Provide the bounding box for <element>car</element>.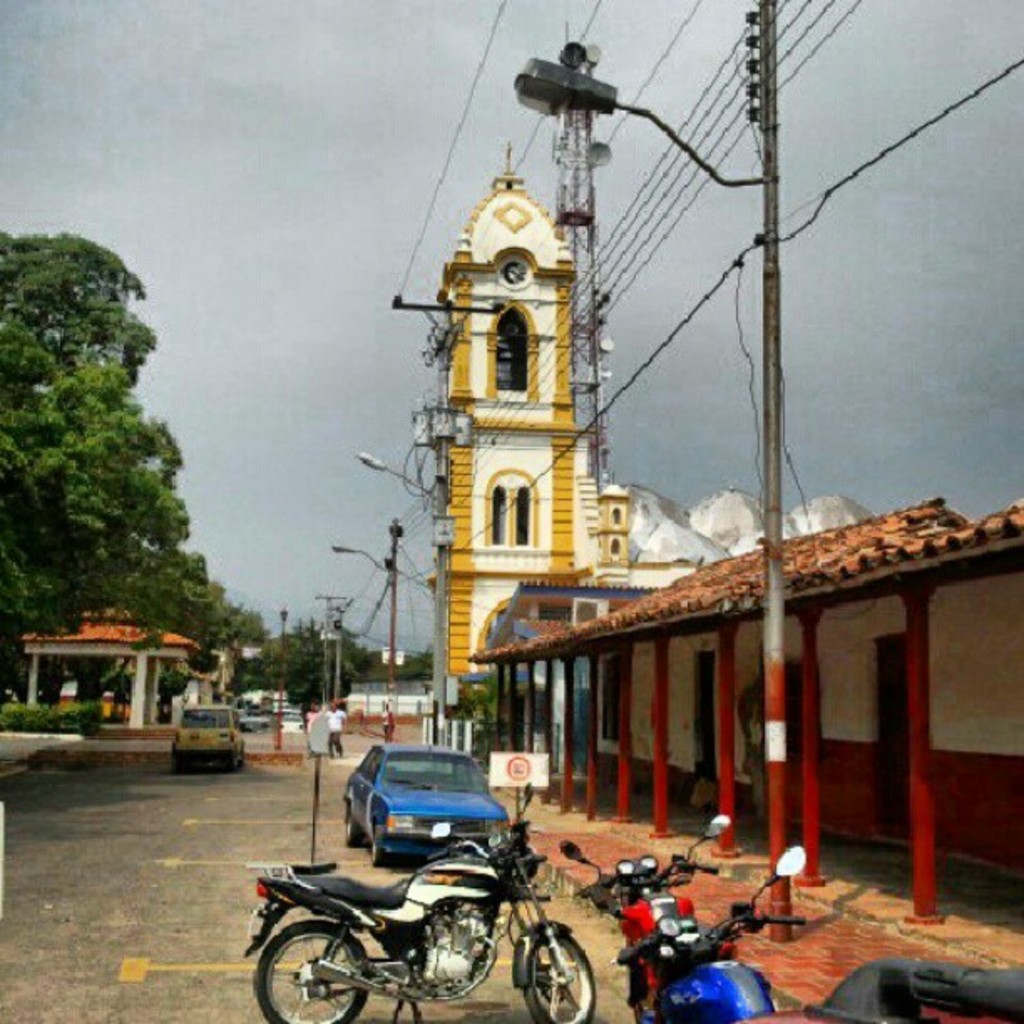
x1=167, y1=699, x2=246, y2=773.
